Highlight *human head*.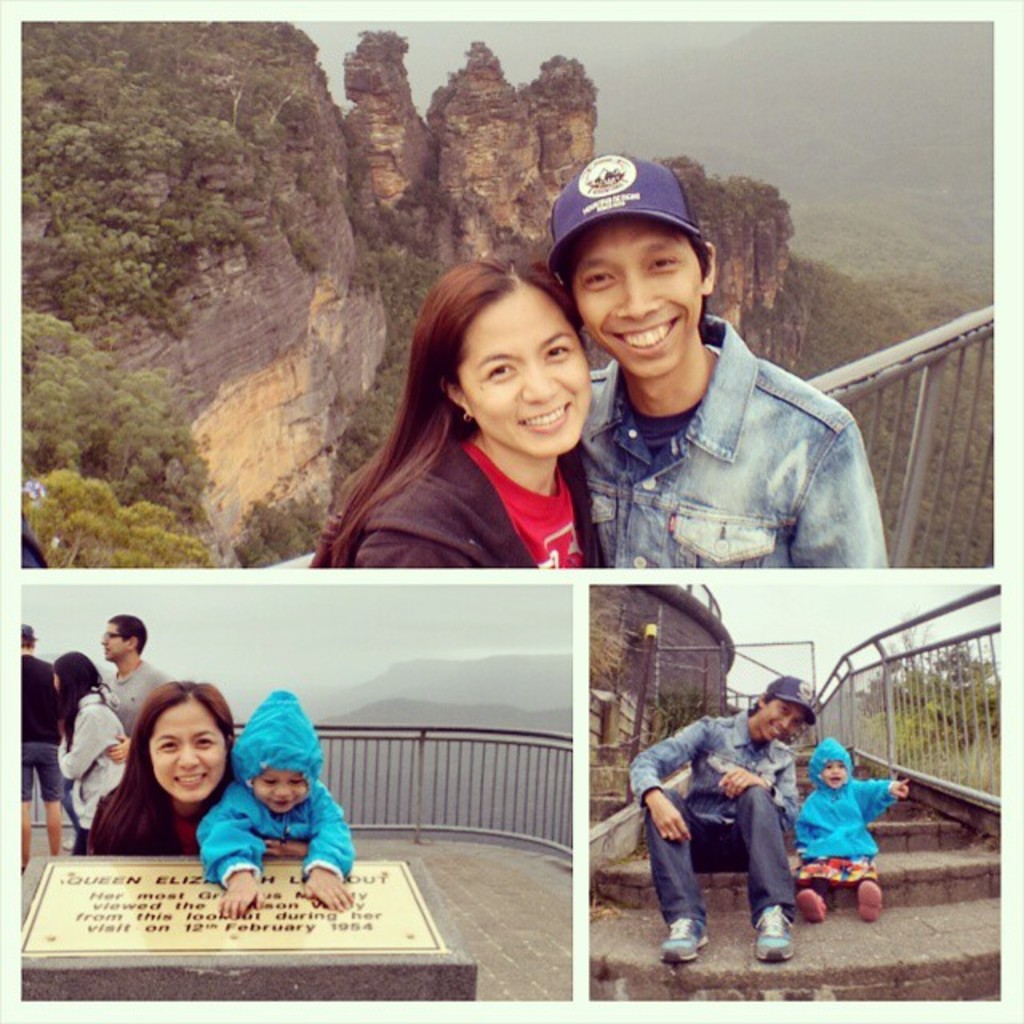
Highlighted region: detection(746, 670, 819, 744).
